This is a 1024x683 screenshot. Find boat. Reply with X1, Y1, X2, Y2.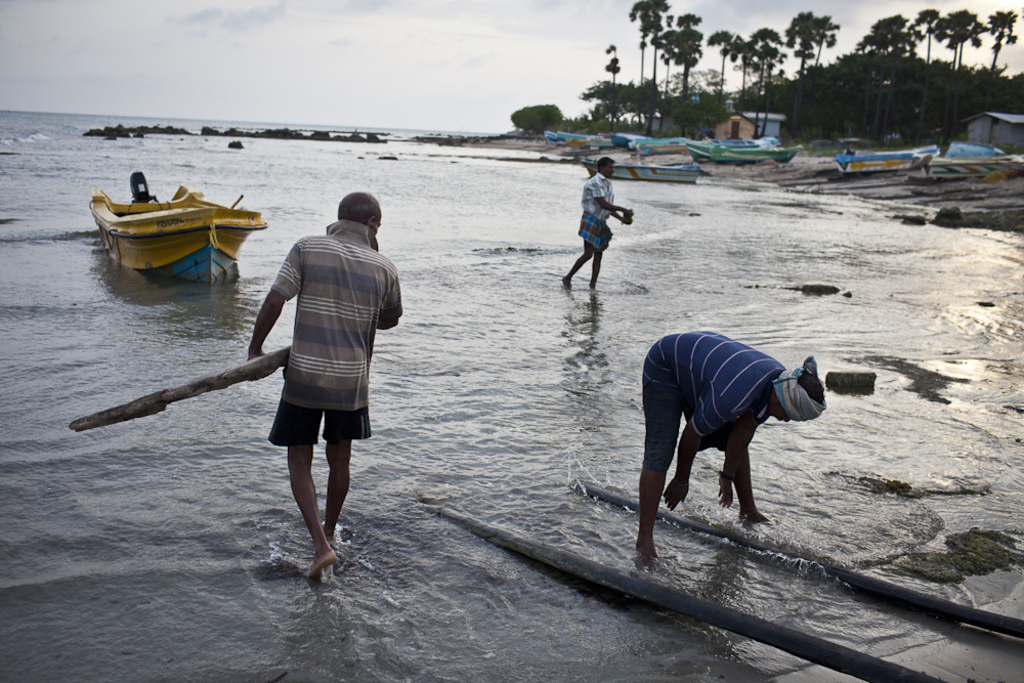
606, 131, 642, 150.
